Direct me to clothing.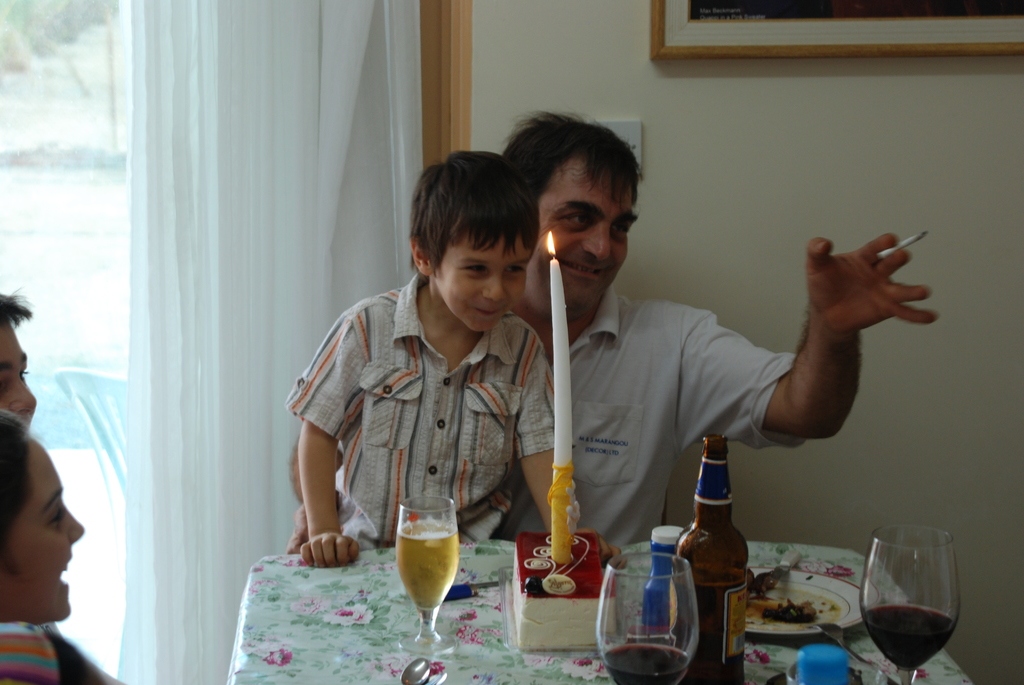
Direction: 537 292 803 547.
